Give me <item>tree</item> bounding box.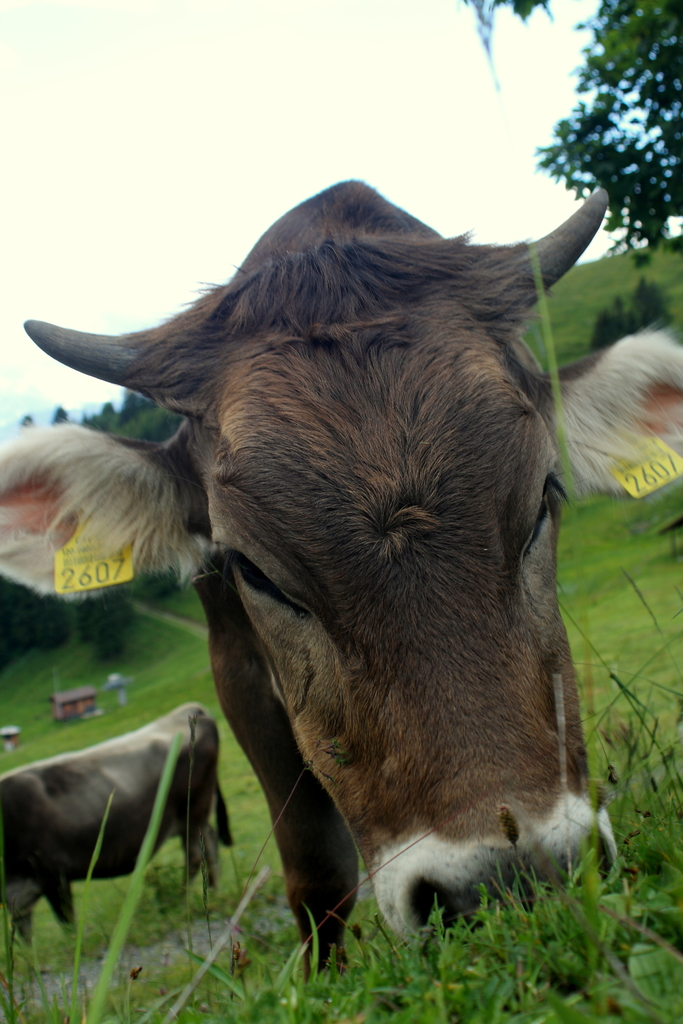
{"left": 465, "top": 0, "right": 682, "bottom": 269}.
